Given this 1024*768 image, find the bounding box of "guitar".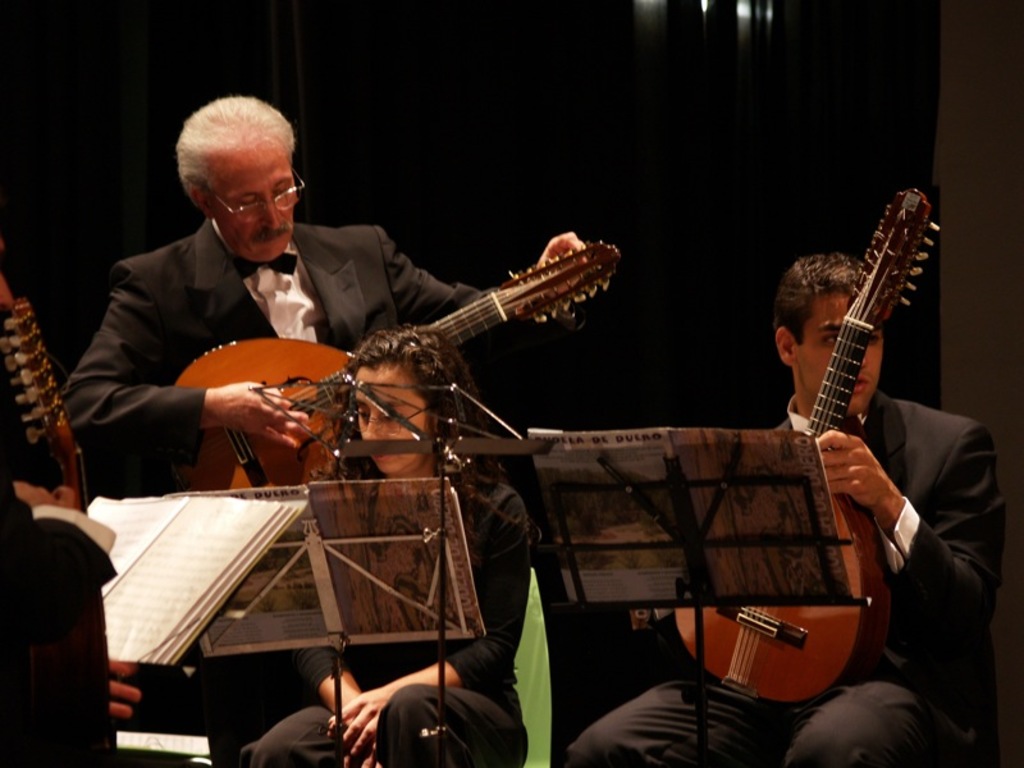
{"x1": 0, "y1": 282, "x2": 124, "y2": 604}.
